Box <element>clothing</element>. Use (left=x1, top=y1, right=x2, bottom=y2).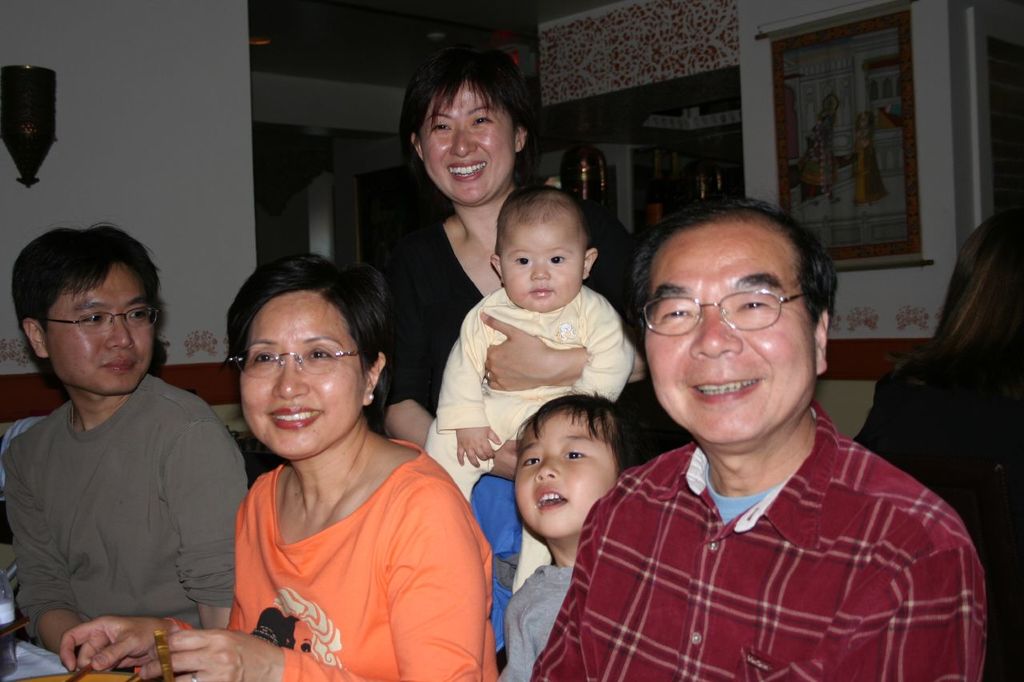
(left=526, top=402, right=985, bottom=681).
